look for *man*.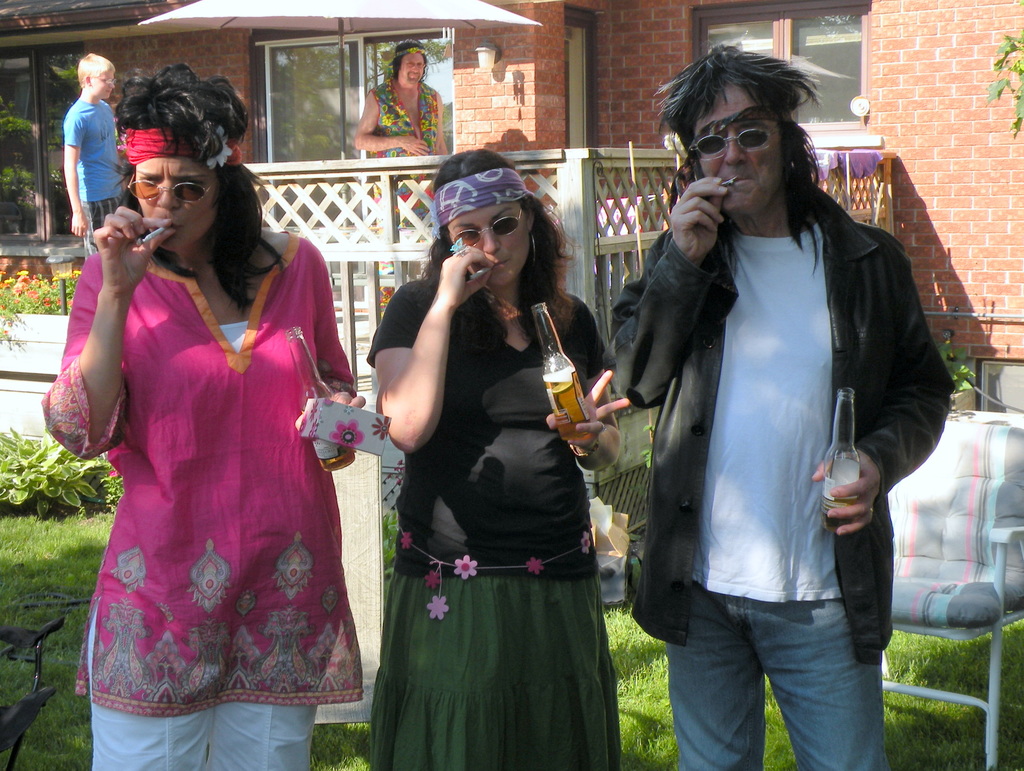
Found: {"x1": 66, "y1": 53, "x2": 124, "y2": 263}.
